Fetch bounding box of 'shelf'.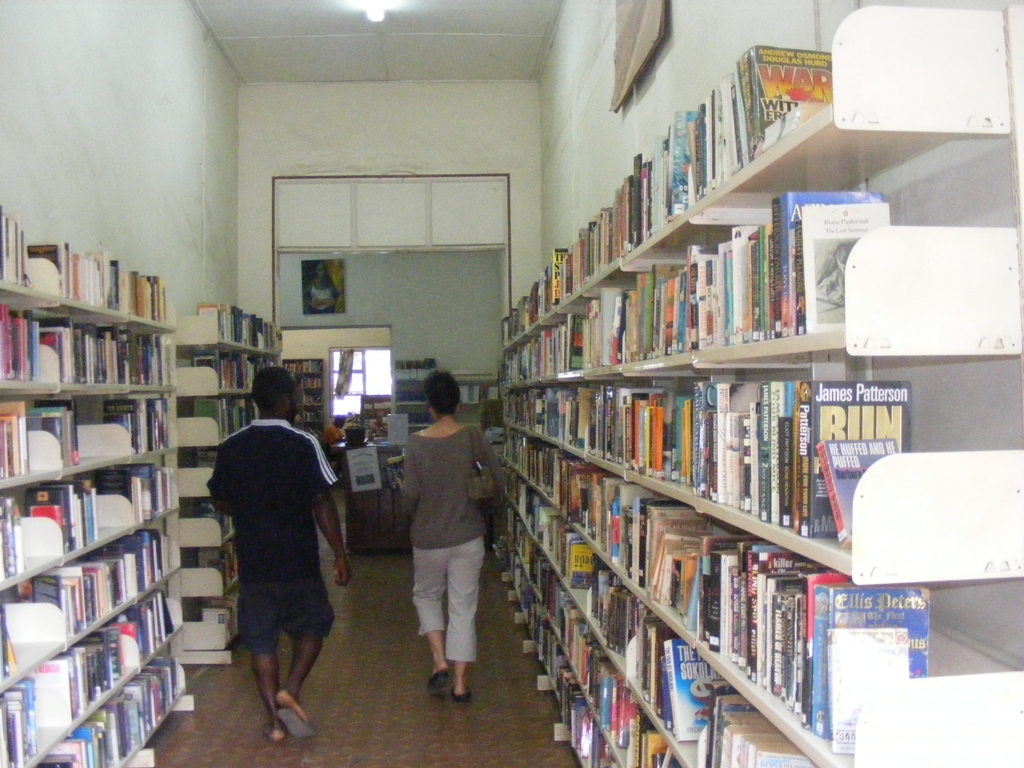
Bbox: locate(305, 390, 318, 406).
